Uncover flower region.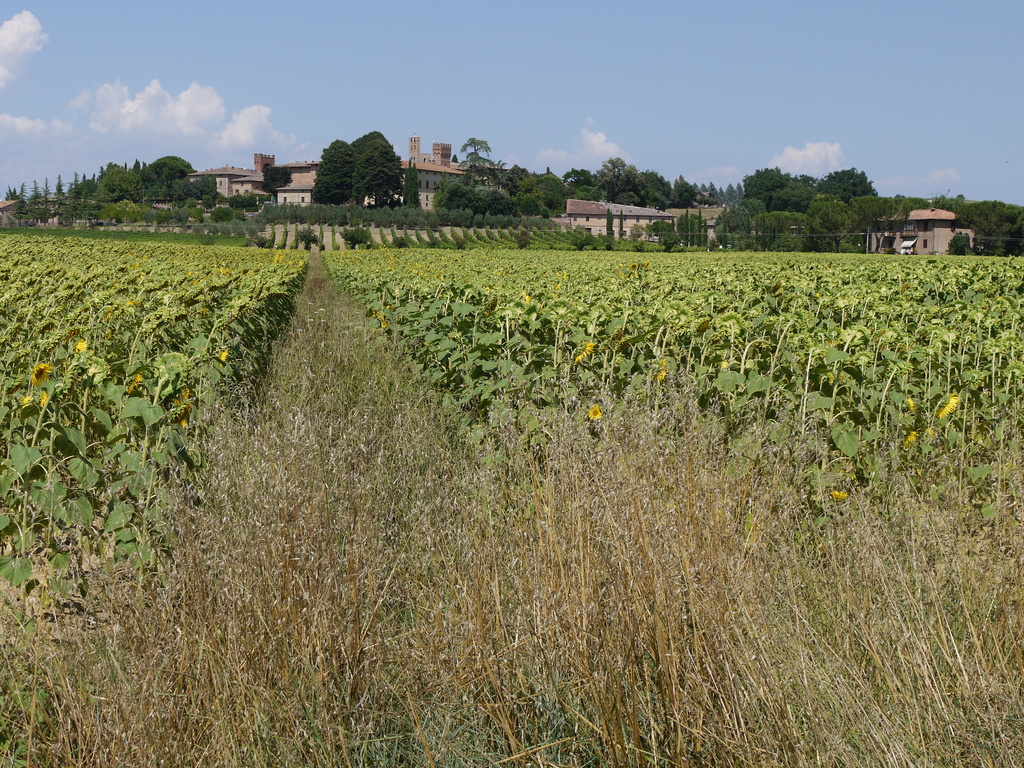
Uncovered: (128,372,143,392).
